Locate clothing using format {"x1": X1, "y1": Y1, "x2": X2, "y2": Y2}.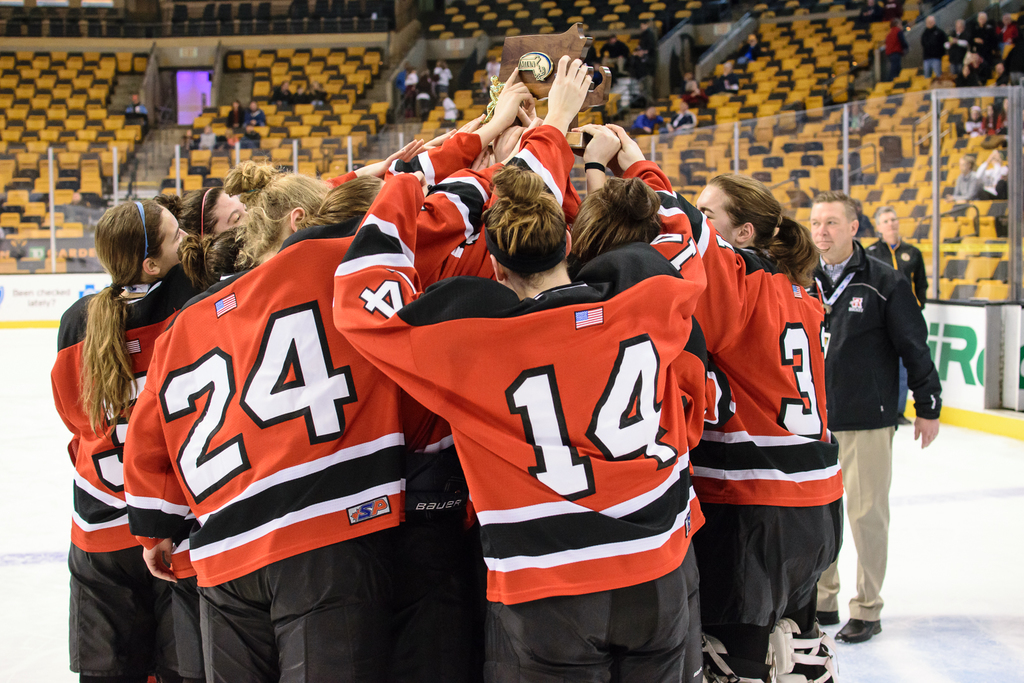
{"x1": 305, "y1": 166, "x2": 724, "y2": 682}.
